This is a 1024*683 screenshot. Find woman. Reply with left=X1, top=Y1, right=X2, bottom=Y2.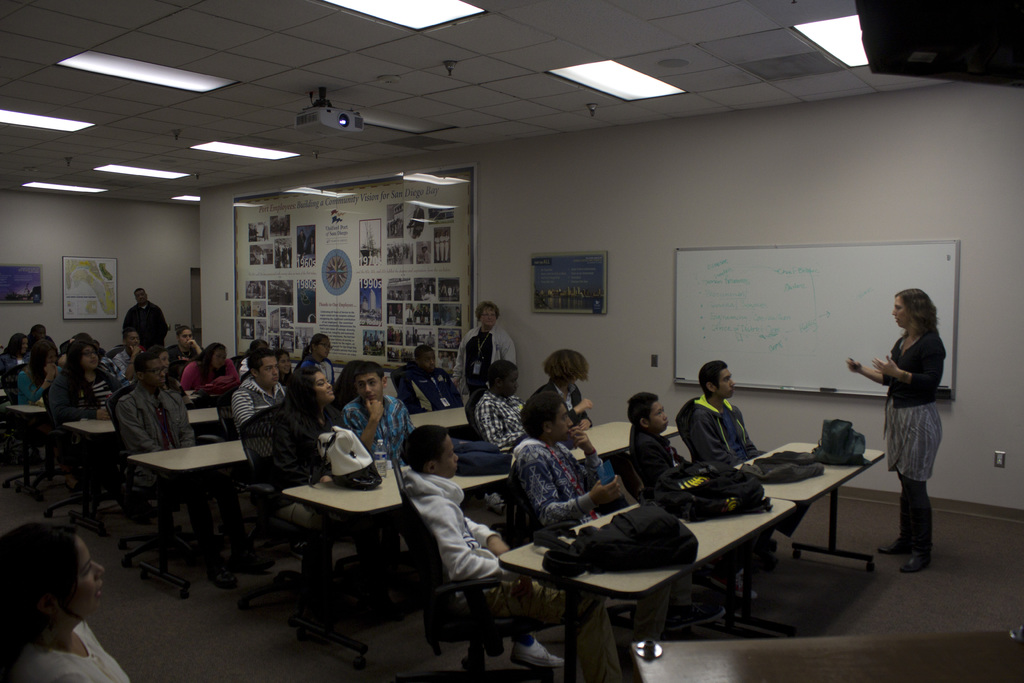
left=50, top=342, right=125, bottom=420.
